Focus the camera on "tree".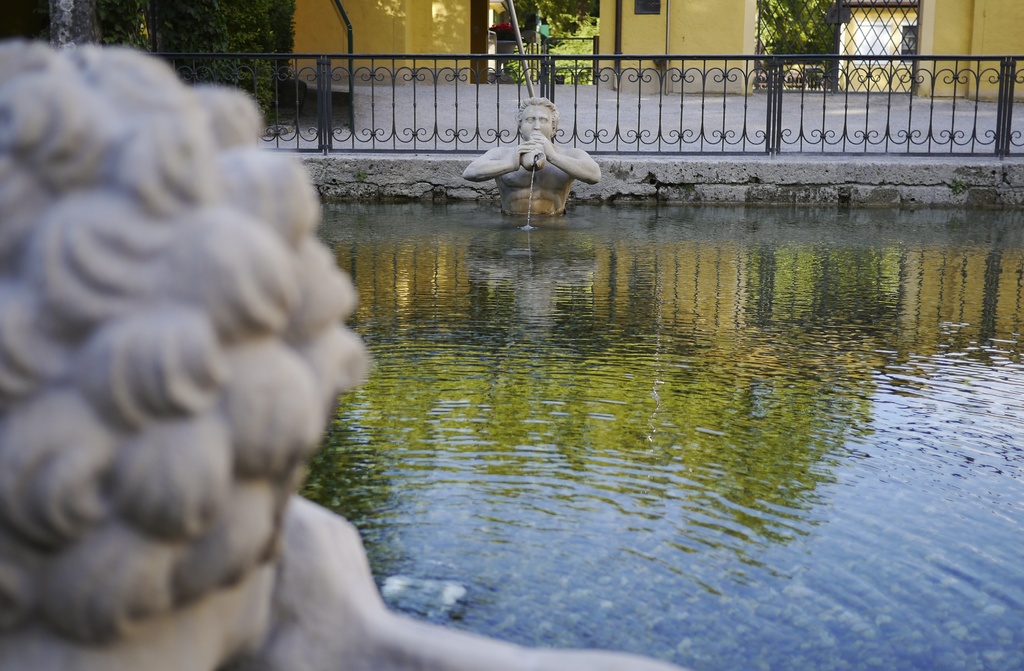
Focus region: pyautogui.locateOnScreen(141, 0, 285, 124).
